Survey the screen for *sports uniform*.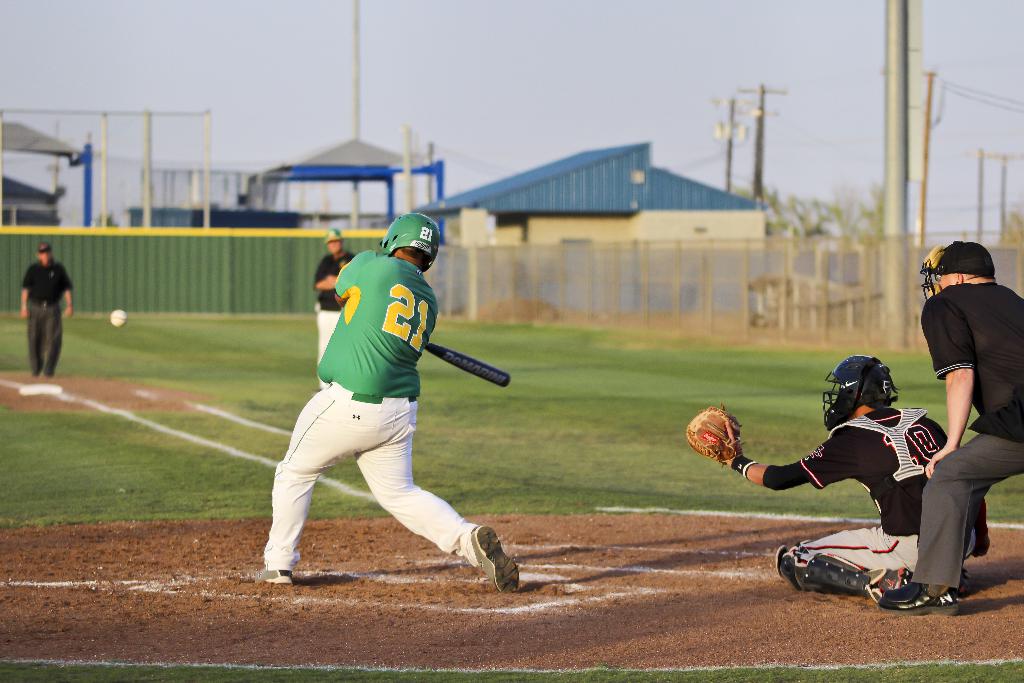
Survey found: [771,402,997,609].
